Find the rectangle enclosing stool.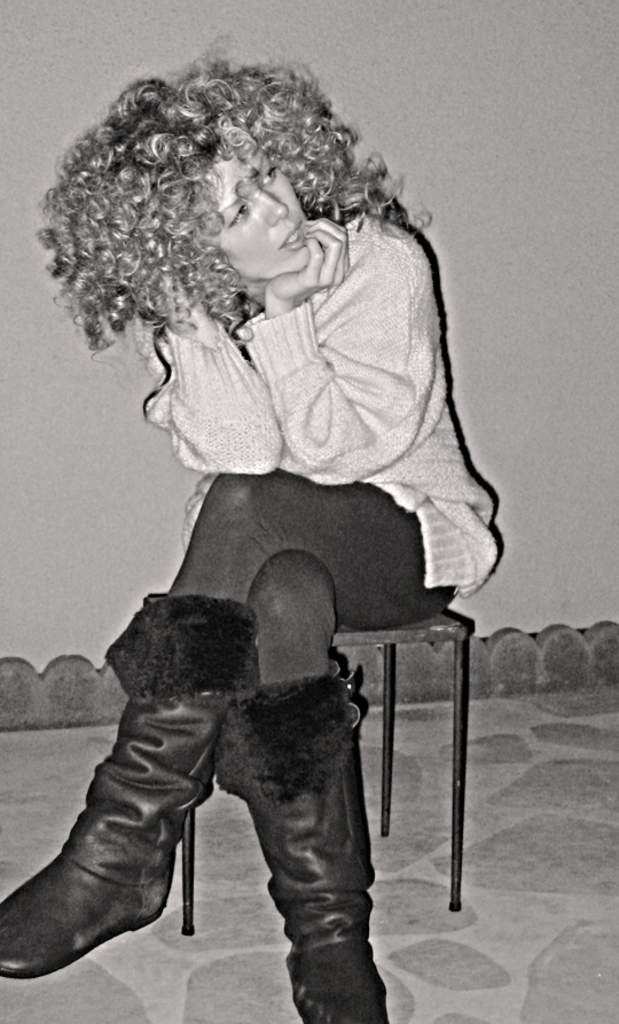
[185,609,471,938].
